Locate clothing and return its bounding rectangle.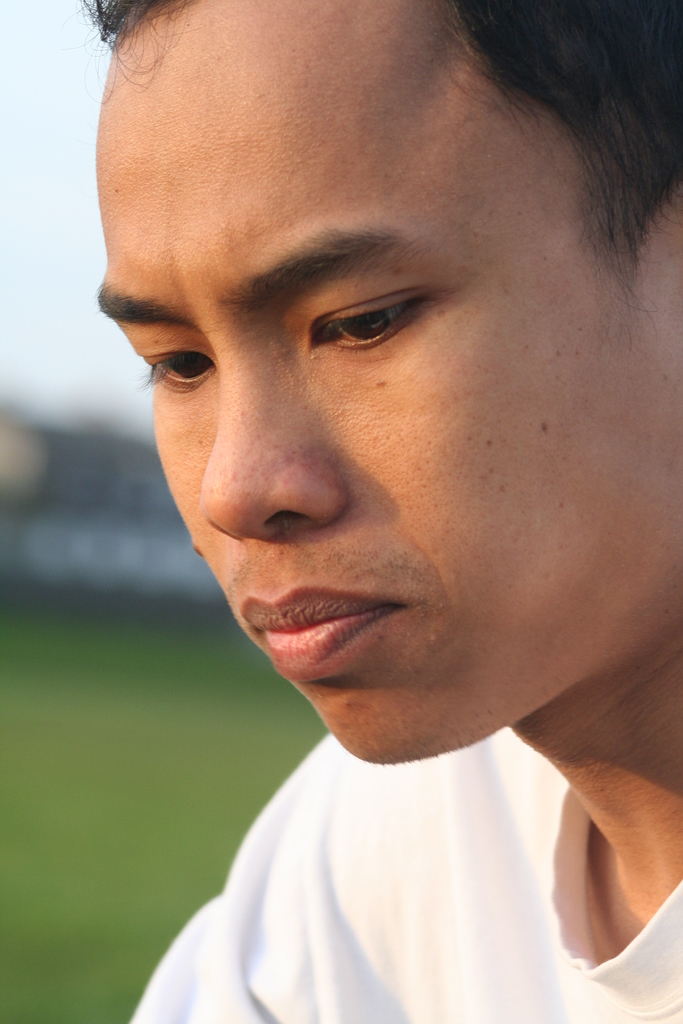
(left=117, top=652, right=682, bottom=1012).
